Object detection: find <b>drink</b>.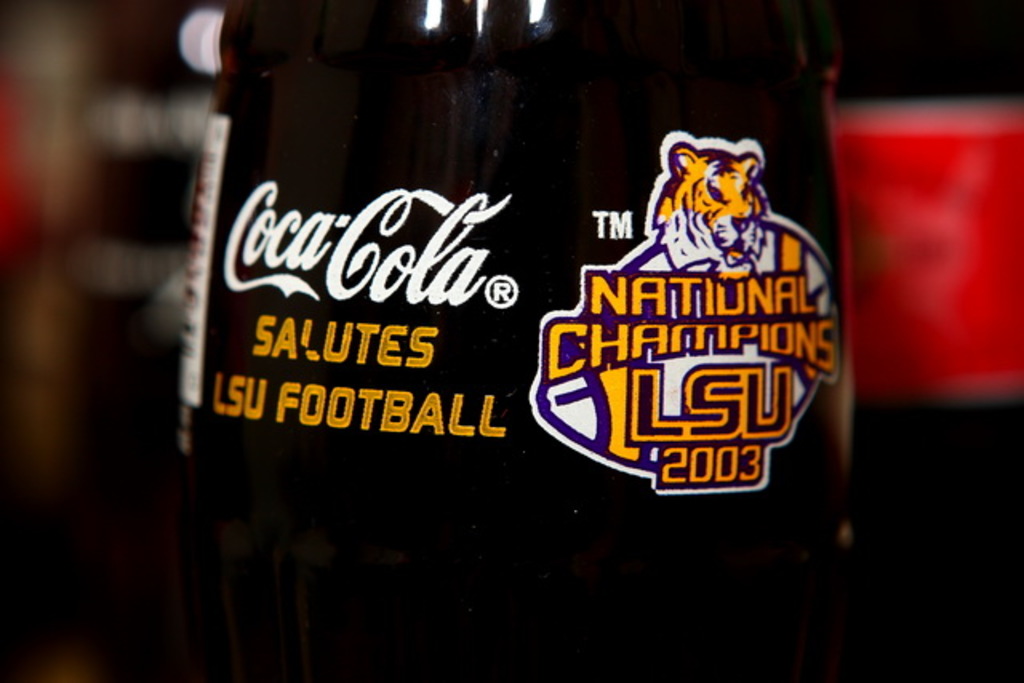
(left=211, top=67, right=853, bottom=662).
